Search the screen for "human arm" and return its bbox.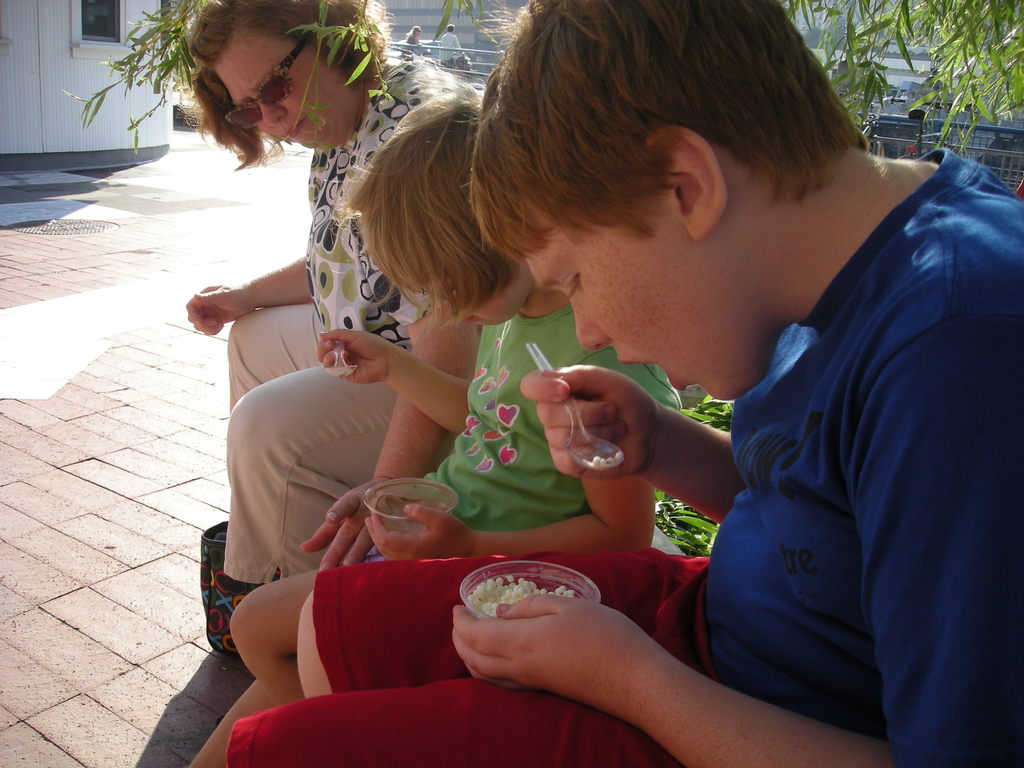
Found: x1=451, y1=314, x2=1019, y2=764.
